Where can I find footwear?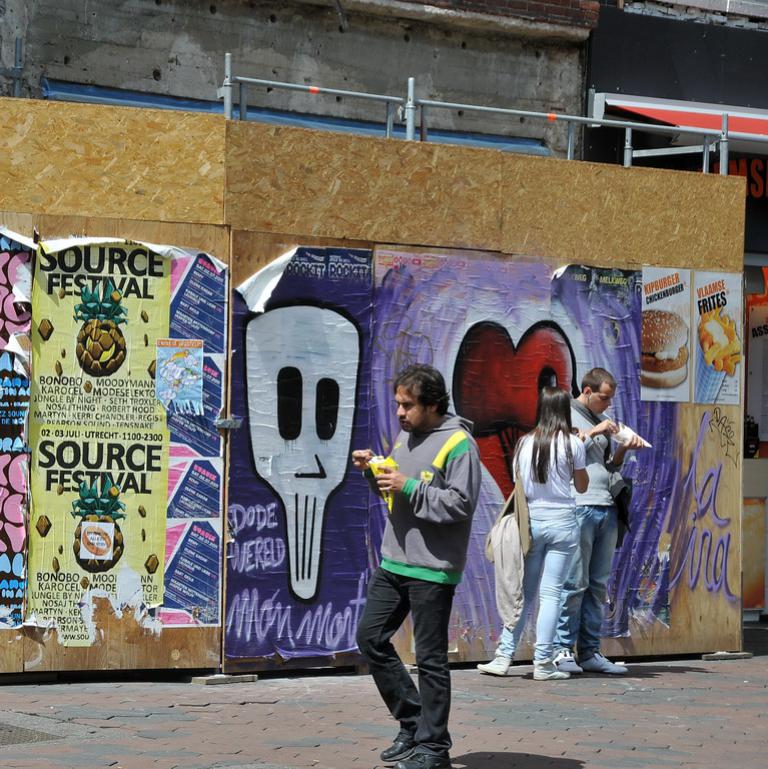
You can find it at (398, 751, 450, 768).
